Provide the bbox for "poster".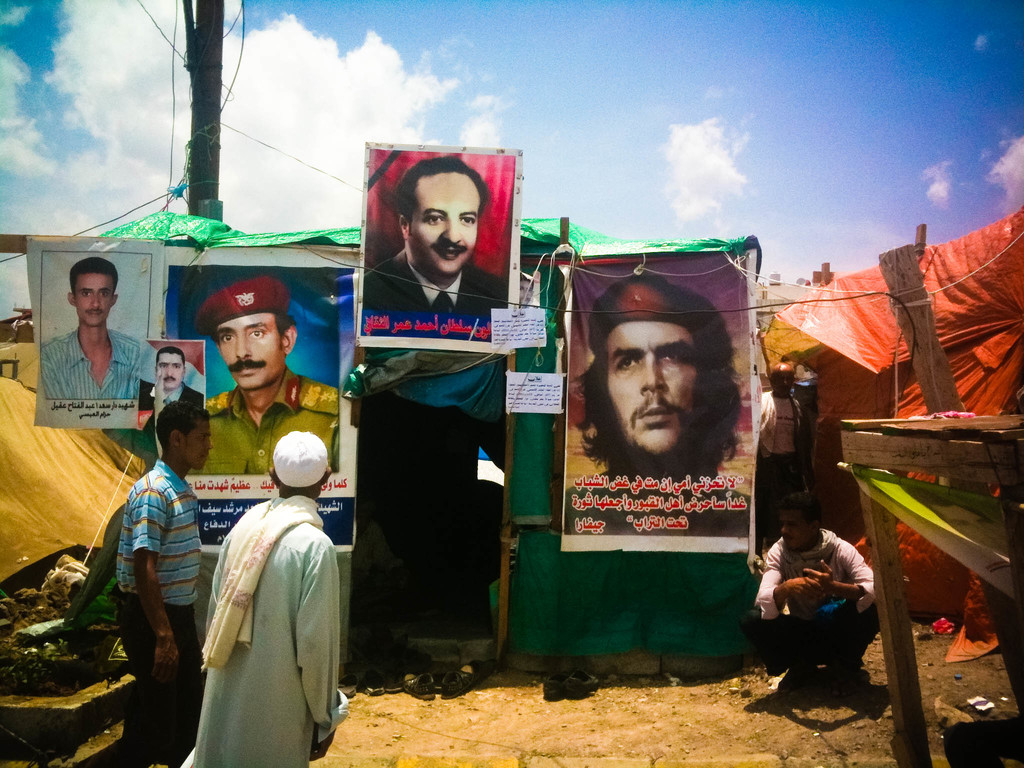
<box>557,249,757,555</box>.
